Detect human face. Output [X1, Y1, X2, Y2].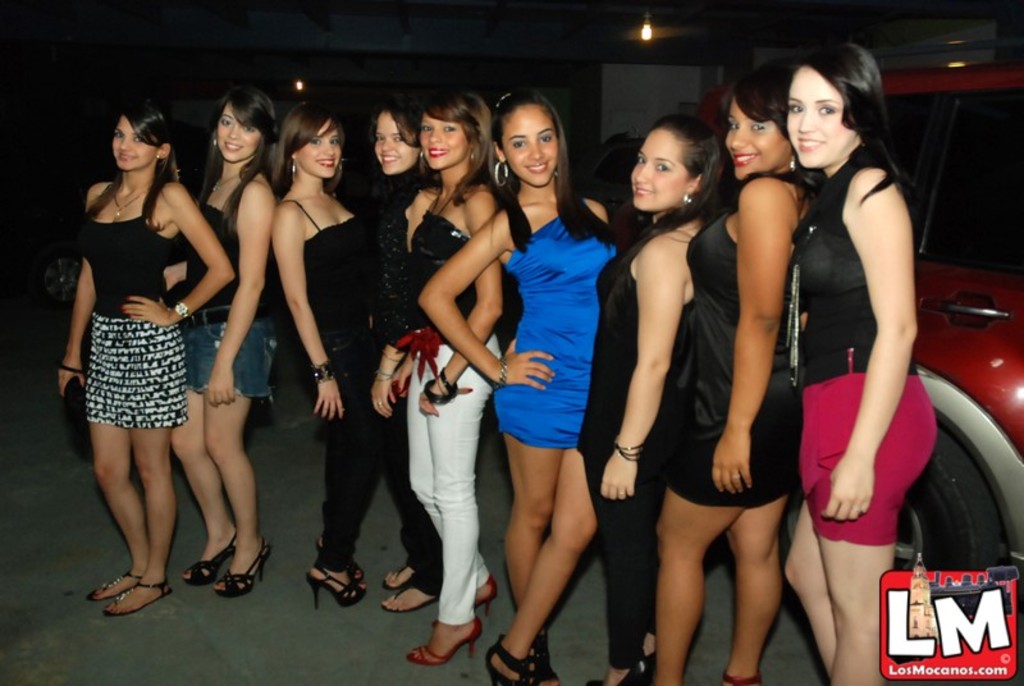
[300, 120, 337, 175].
